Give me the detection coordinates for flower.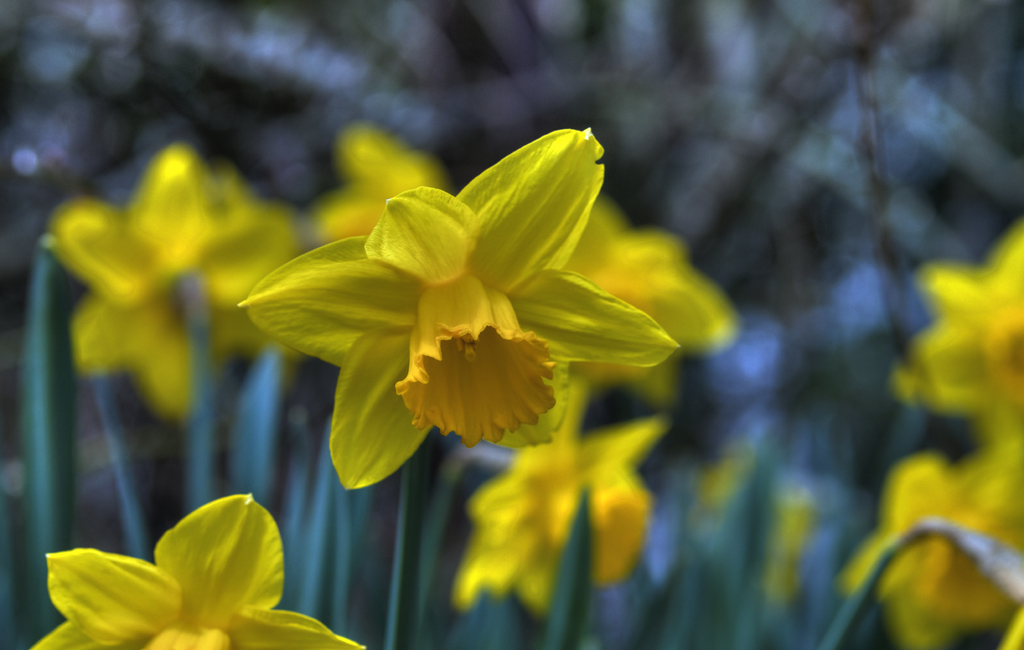
region(836, 451, 1023, 649).
